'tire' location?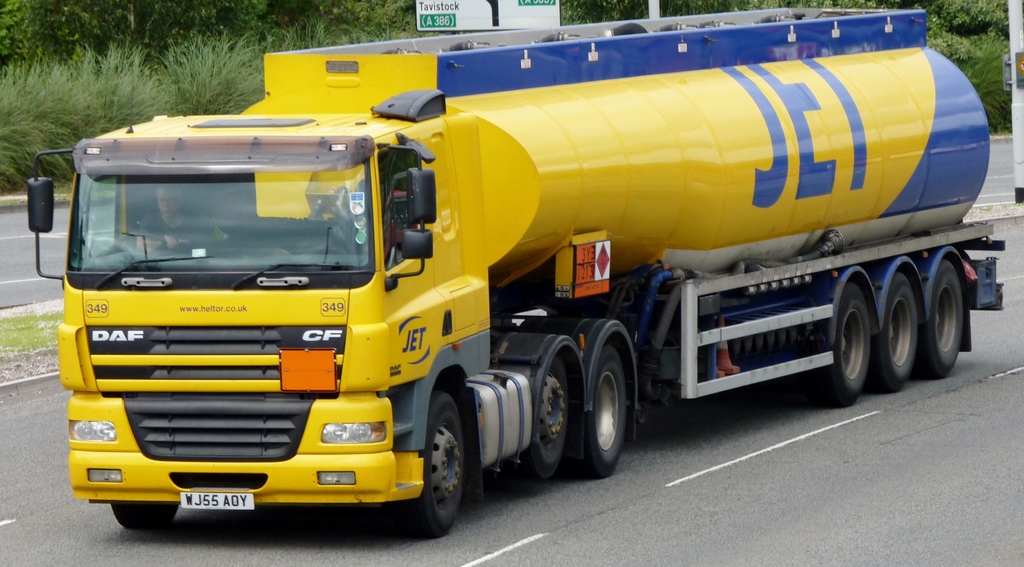
[x1=586, y1=340, x2=630, y2=477]
